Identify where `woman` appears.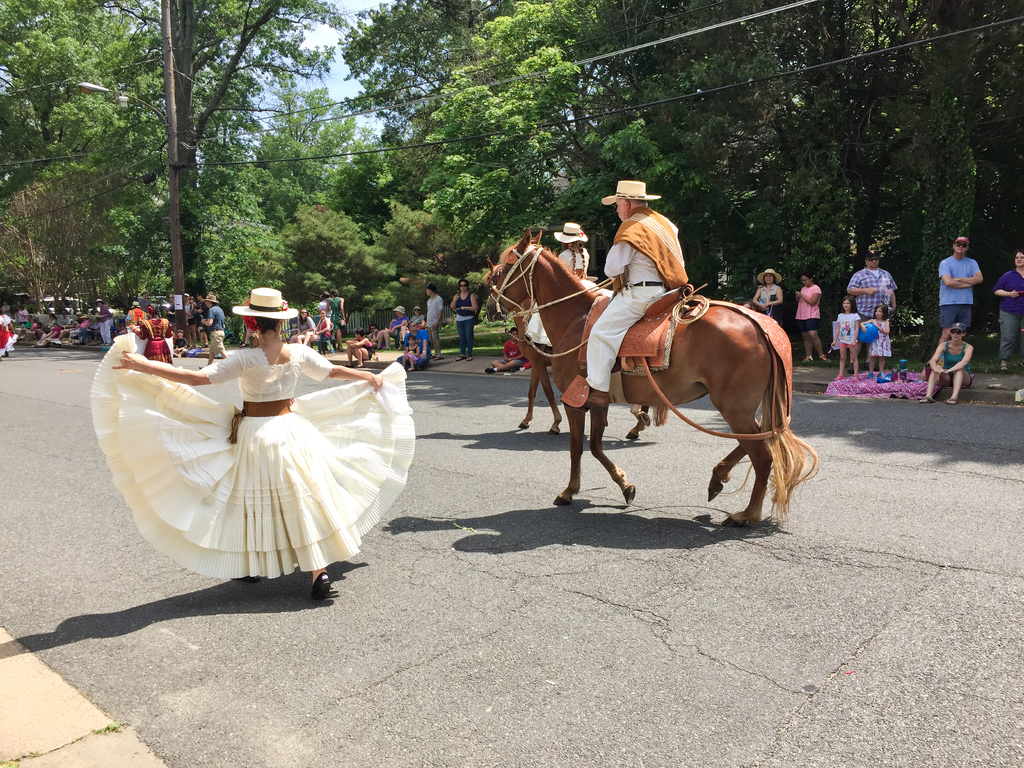
Appears at pyautogui.locateOnScreen(15, 307, 29, 326).
